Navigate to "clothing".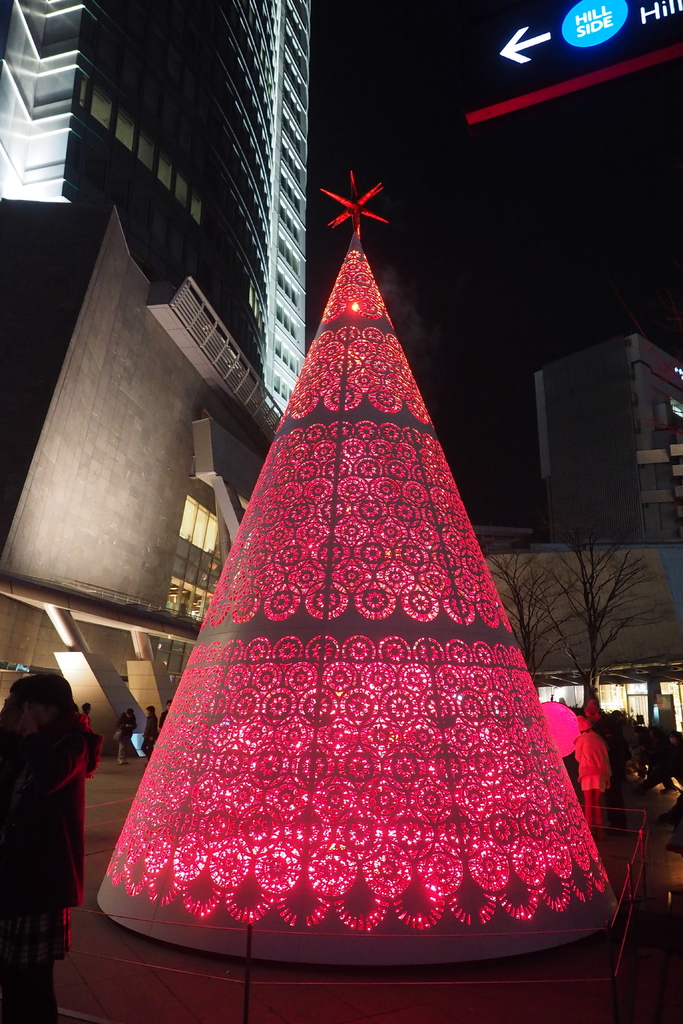
Navigation target: 115:711:133:762.
